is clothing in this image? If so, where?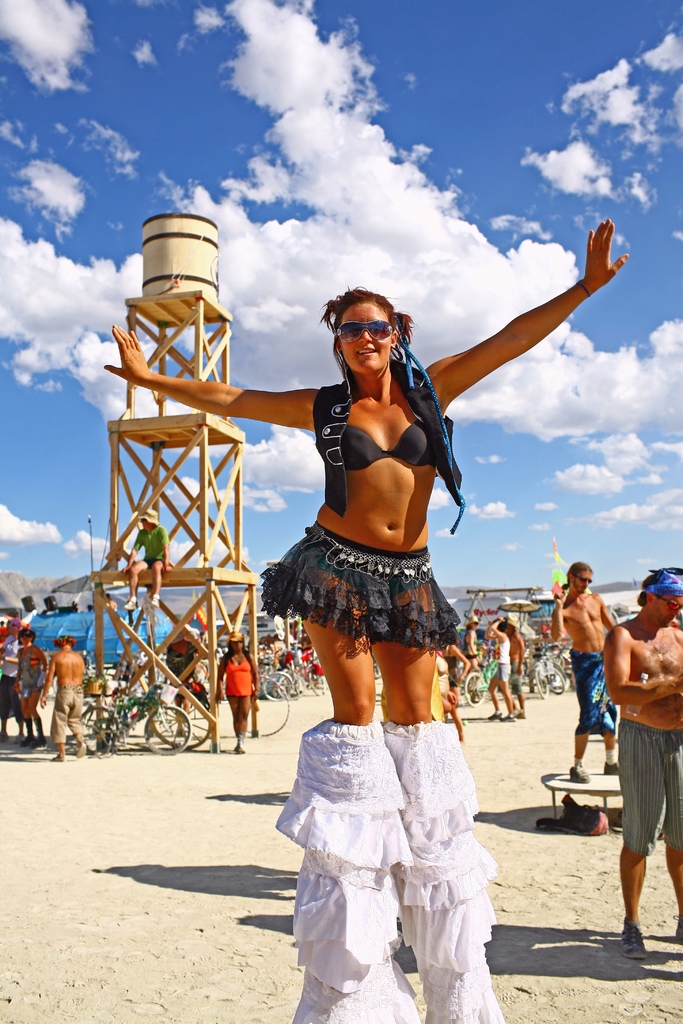
Yes, at bbox=(256, 522, 475, 646).
